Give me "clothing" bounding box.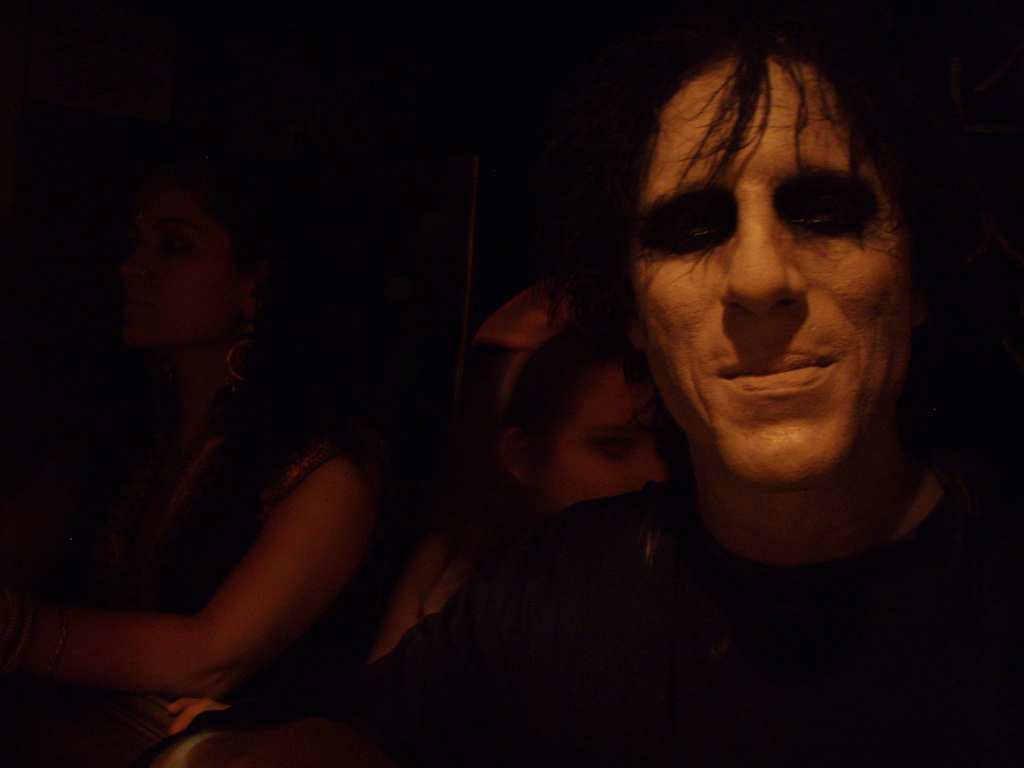
BBox(327, 477, 1021, 767).
